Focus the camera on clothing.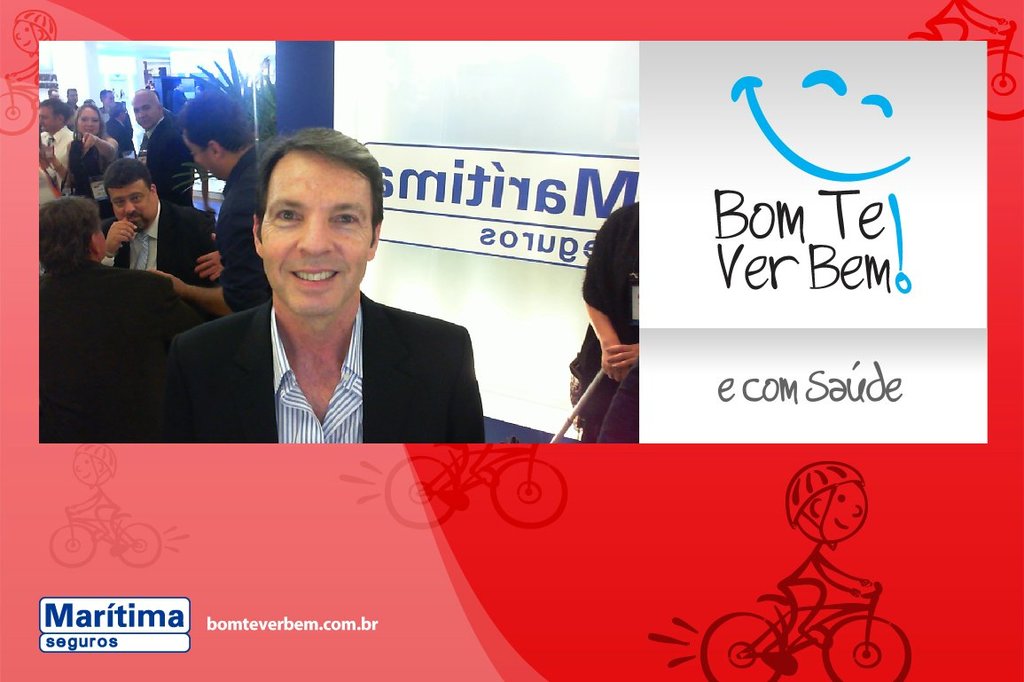
Focus region: 564:203:649:461.
